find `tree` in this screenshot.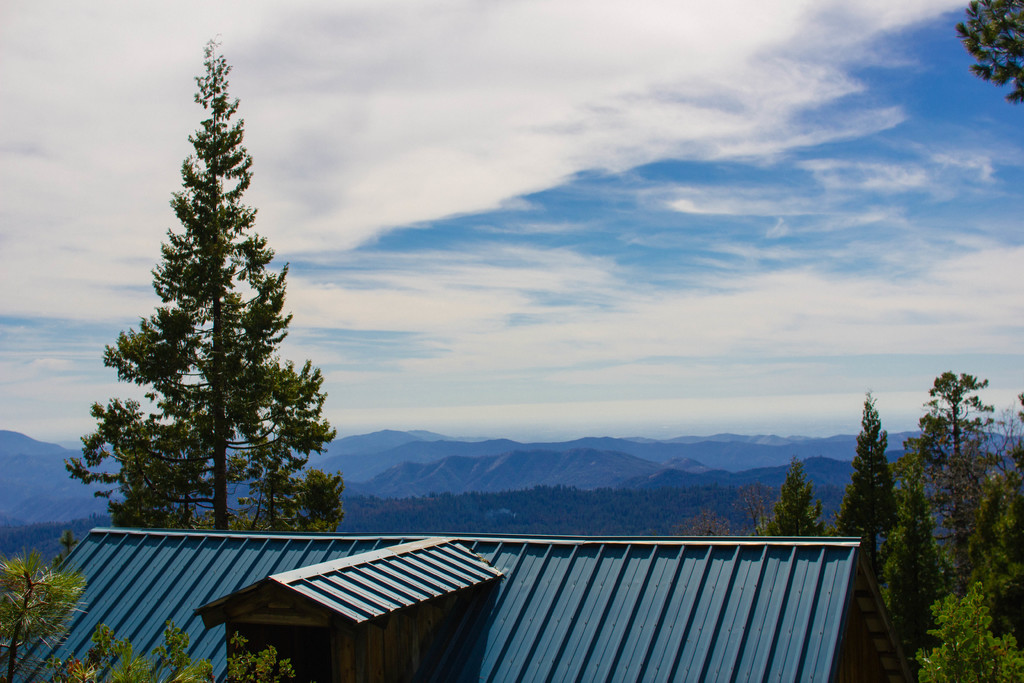
The bounding box for `tree` is (x1=98, y1=632, x2=299, y2=682).
